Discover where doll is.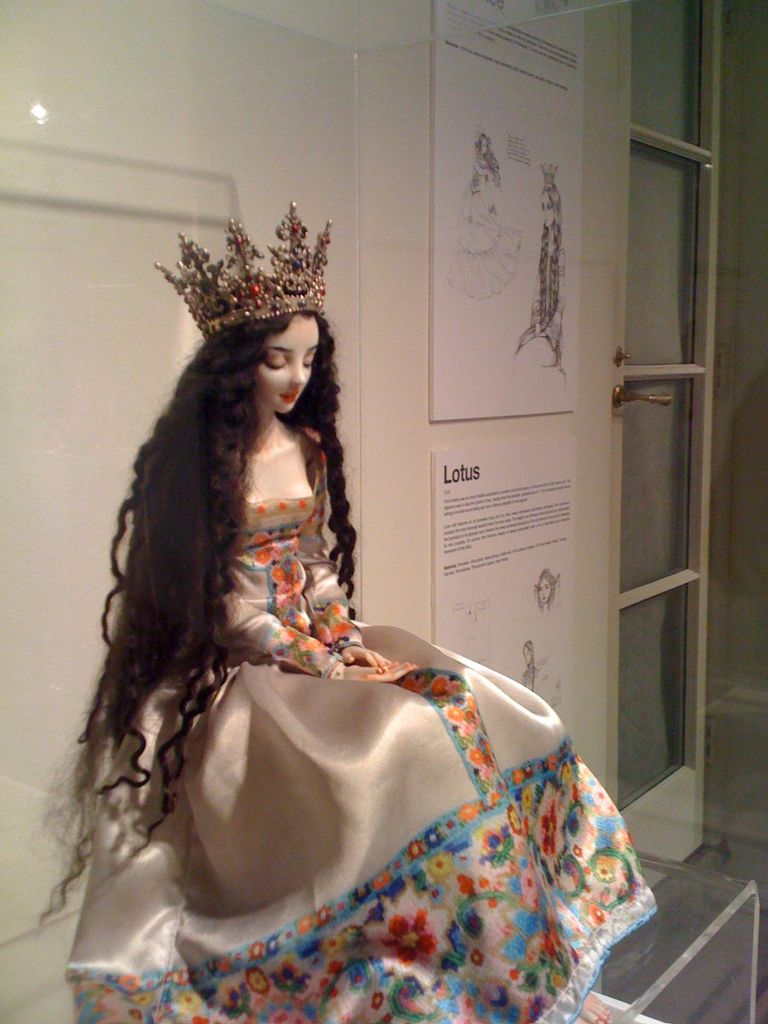
Discovered at locate(62, 186, 602, 1023).
